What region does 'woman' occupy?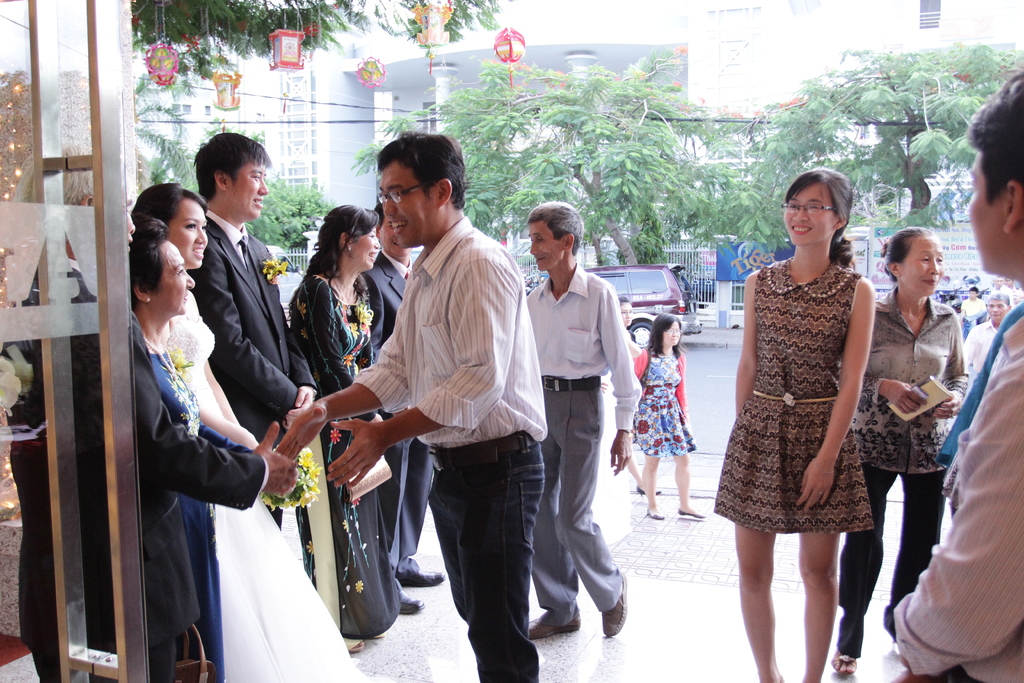
(left=627, top=308, right=703, bottom=520).
